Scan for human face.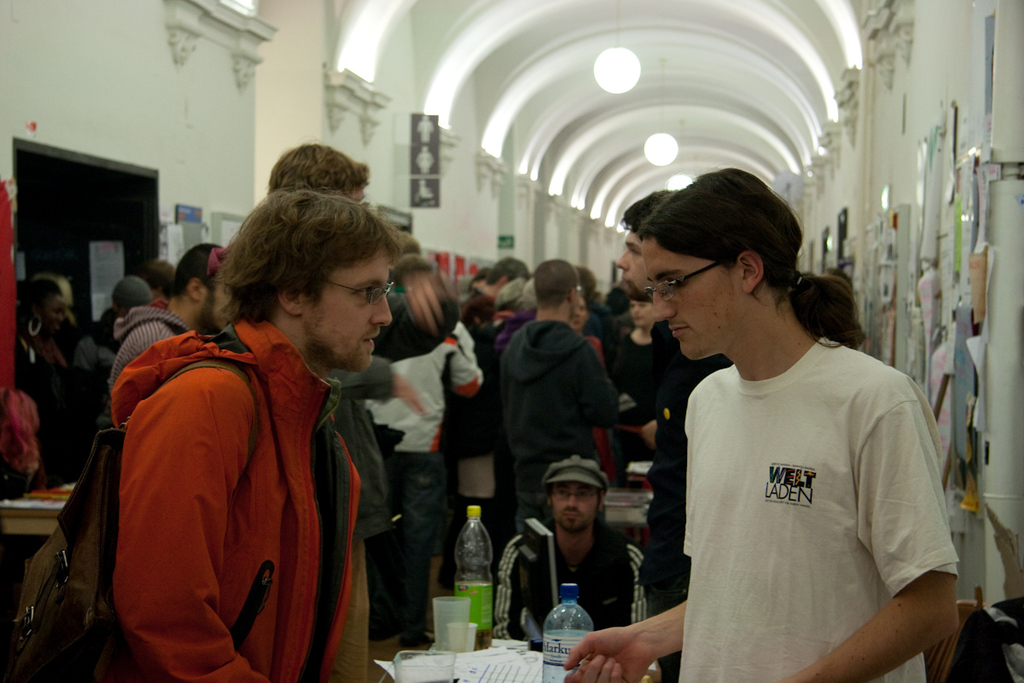
Scan result: rect(305, 246, 391, 371).
